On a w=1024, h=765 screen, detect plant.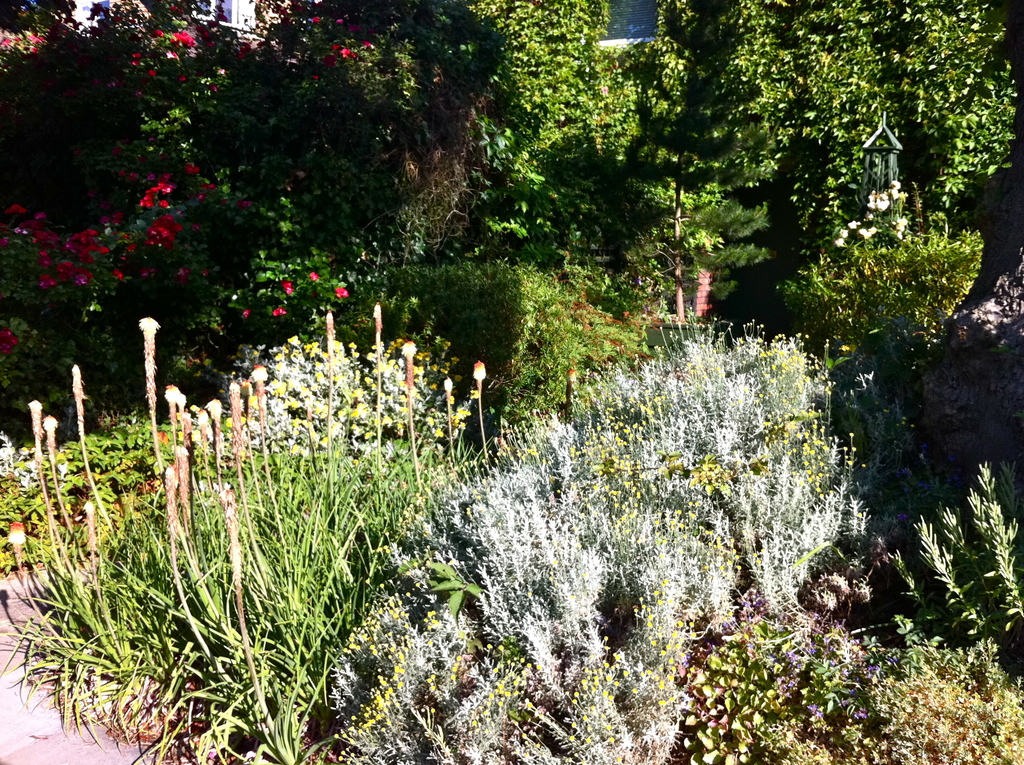
select_region(802, 175, 1002, 402).
